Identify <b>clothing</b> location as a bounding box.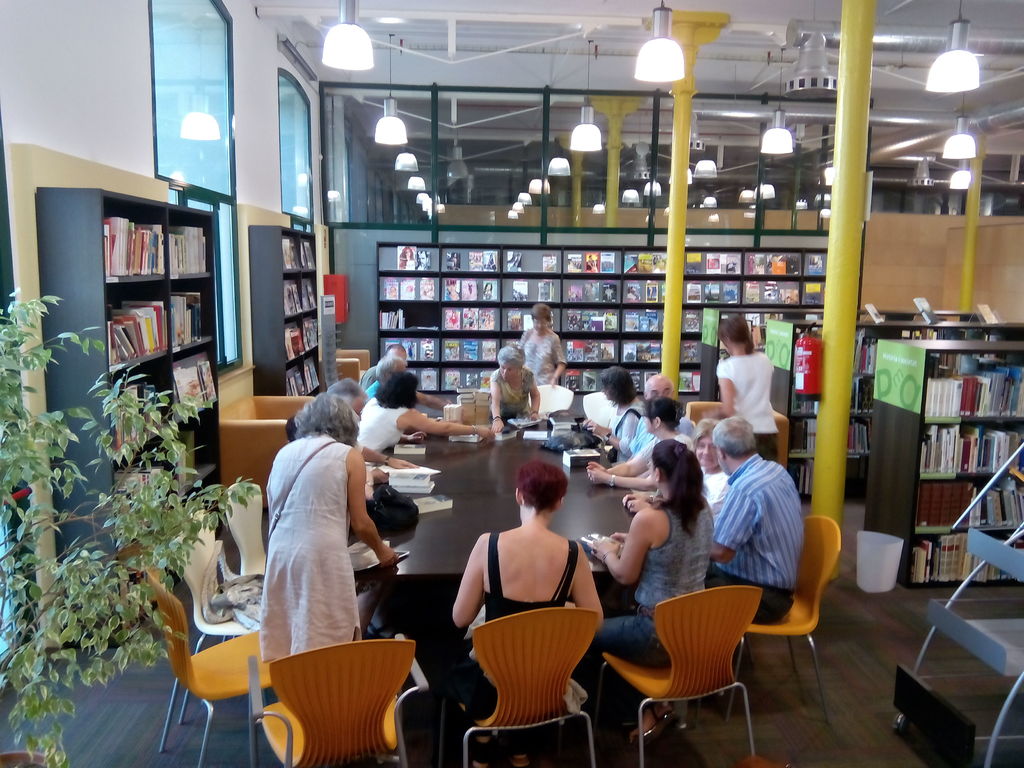
{"left": 697, "top": 467, "right": 729, "bottom": 524}.
